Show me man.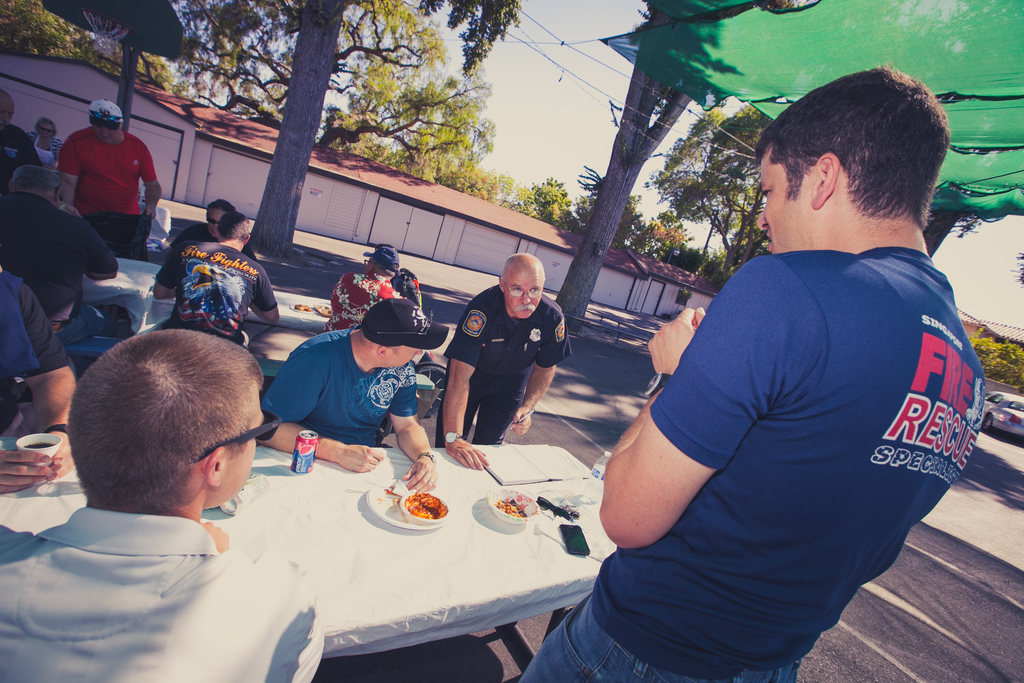
man is here: [448,259,554,468].
